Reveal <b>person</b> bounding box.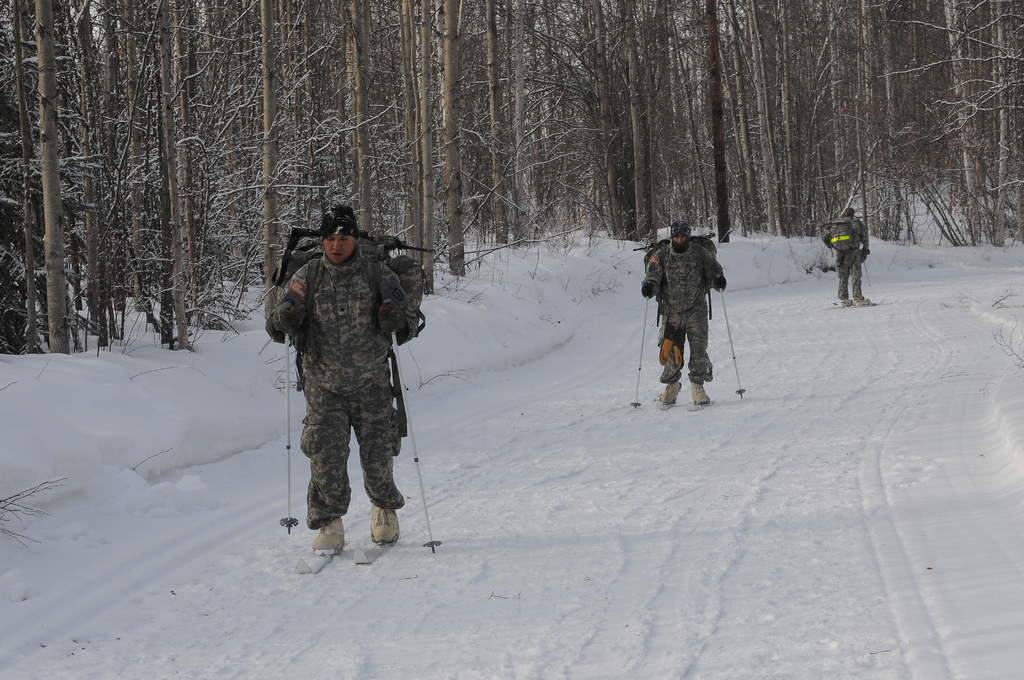
Revealed: region(825, 208, 871, 307).
